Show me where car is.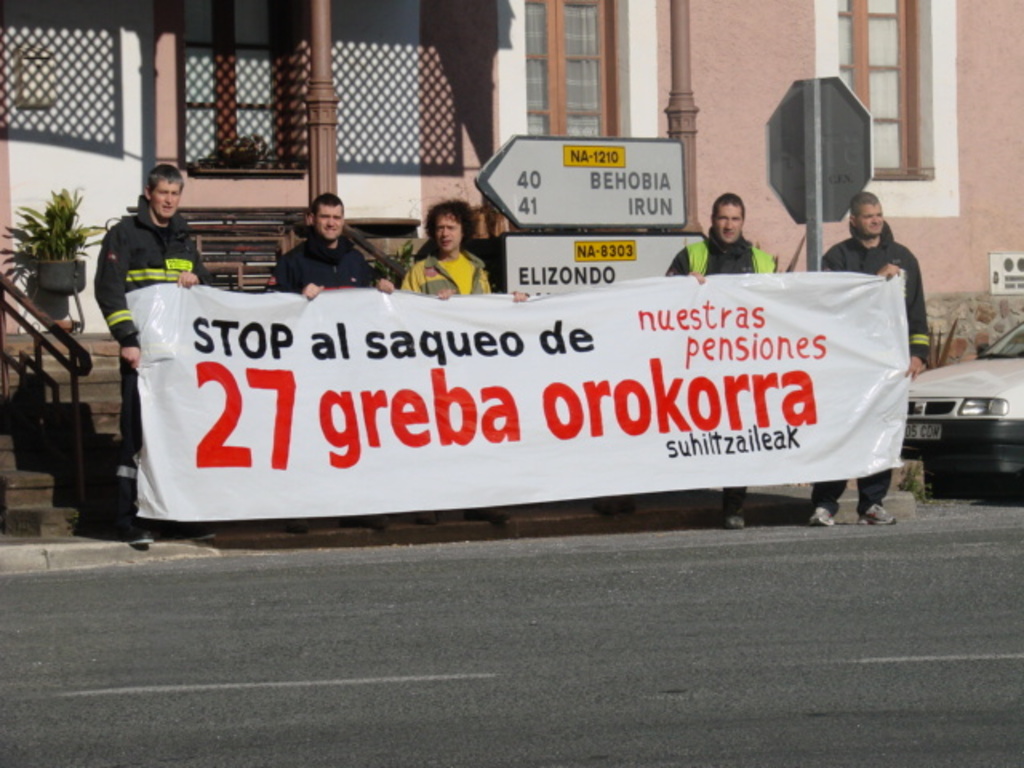
car is at x1=898, y1=320, x2=1022, y2=482.
